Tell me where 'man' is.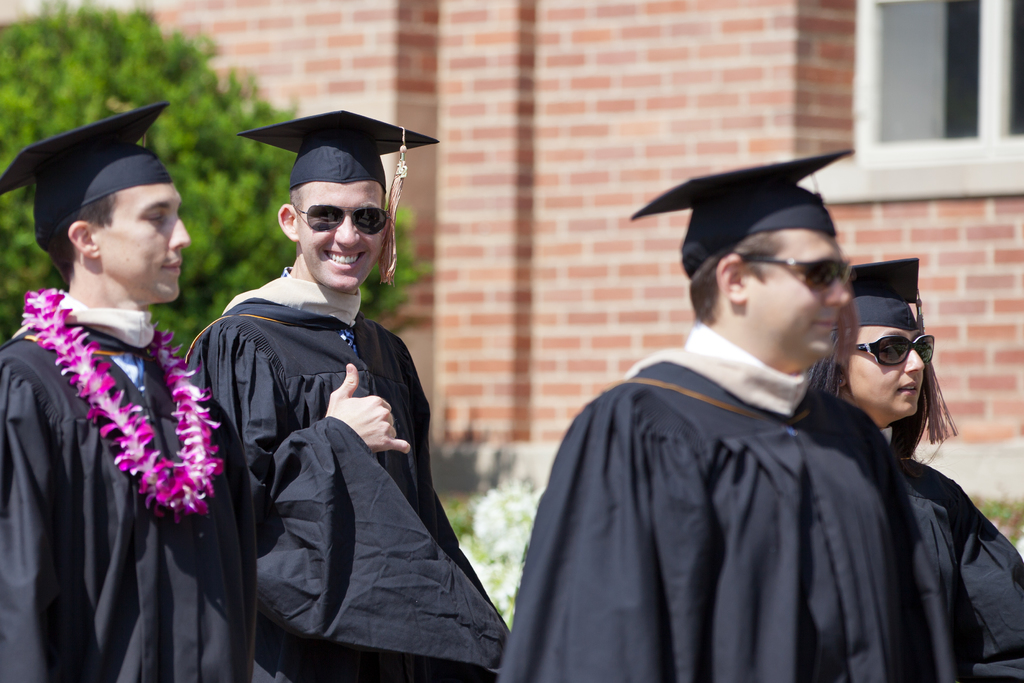
'man' is at [188, 108, 502, 682].
